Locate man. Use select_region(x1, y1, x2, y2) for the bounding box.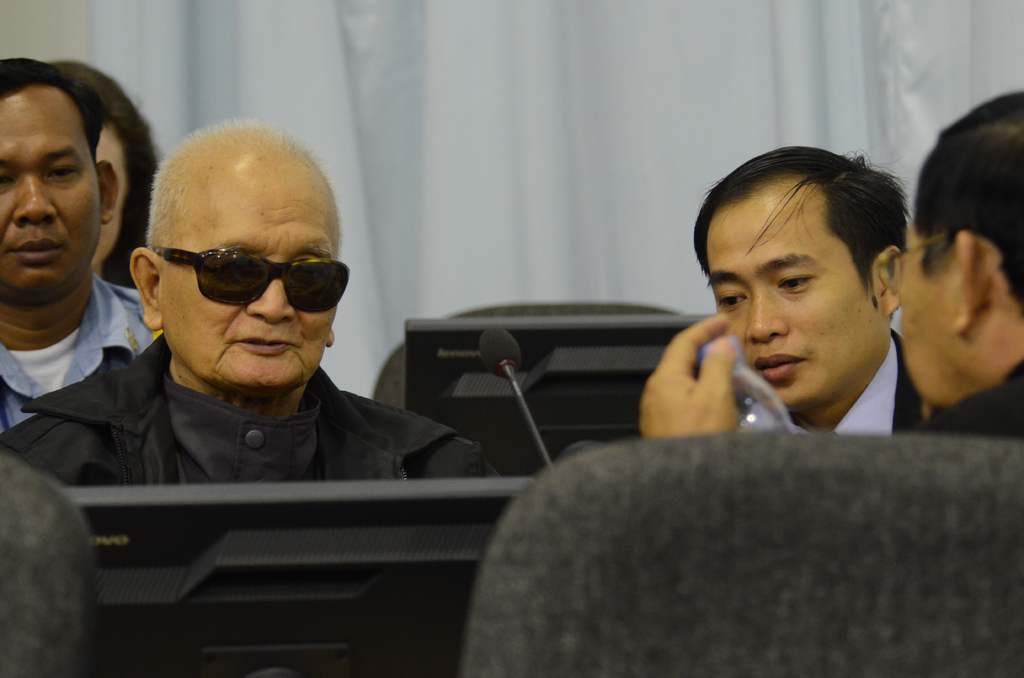
select_region(696, 140, 924, 430).
